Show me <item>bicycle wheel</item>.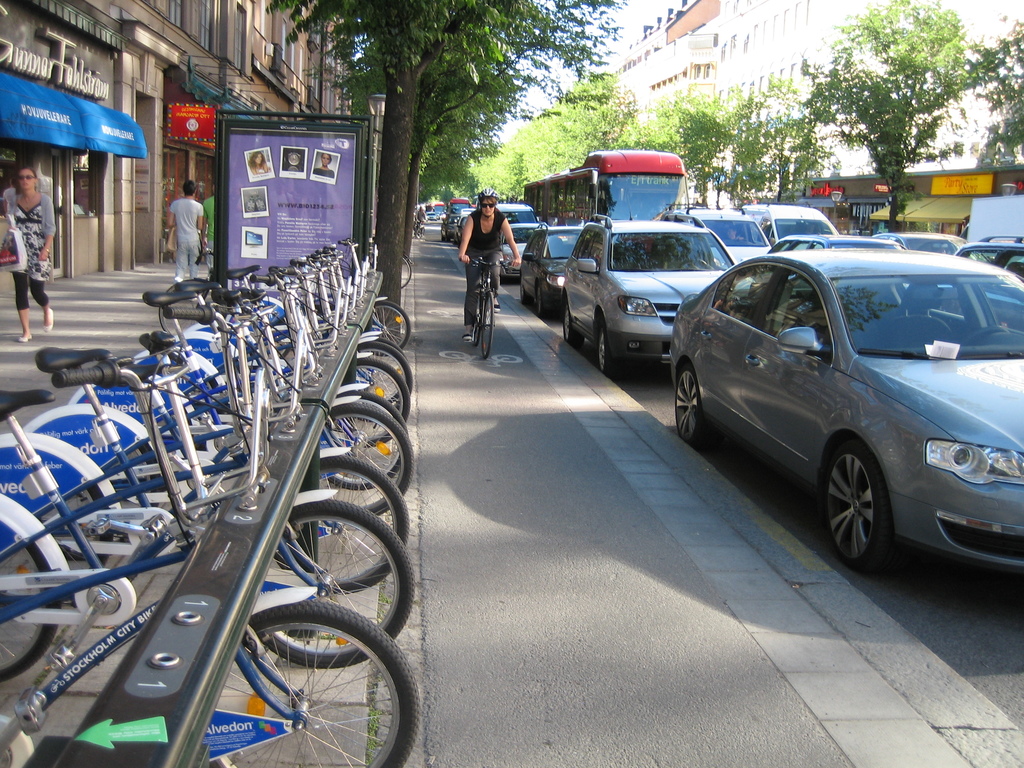
<item>bicycle wheel</item> is here: crop(399, 257, 411, 294).
